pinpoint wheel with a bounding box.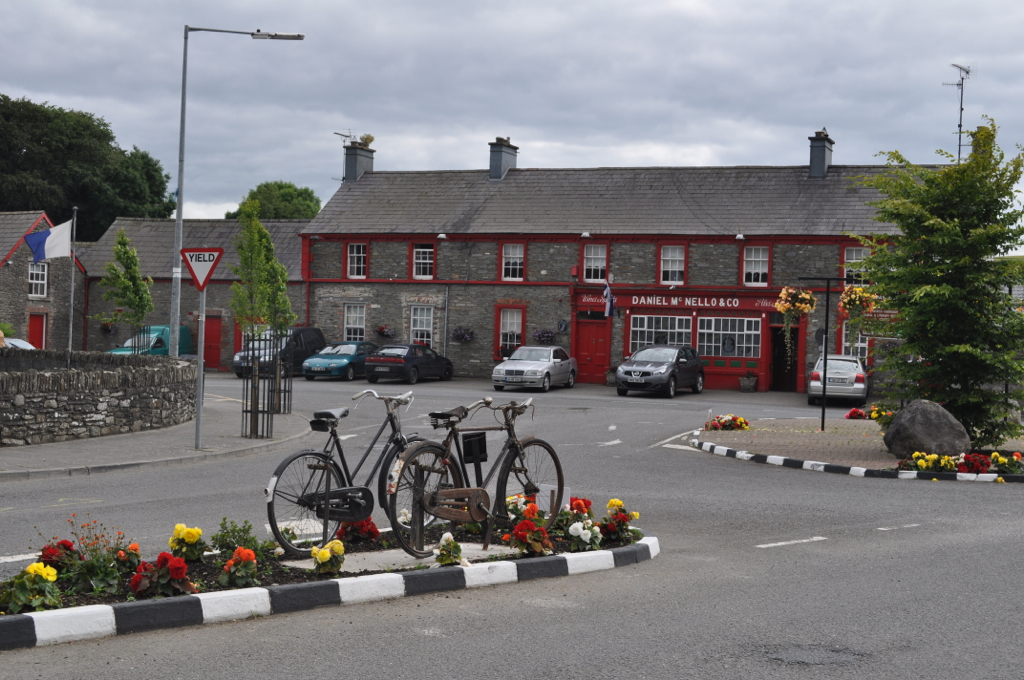
box=[492, 385, 506, 392].
